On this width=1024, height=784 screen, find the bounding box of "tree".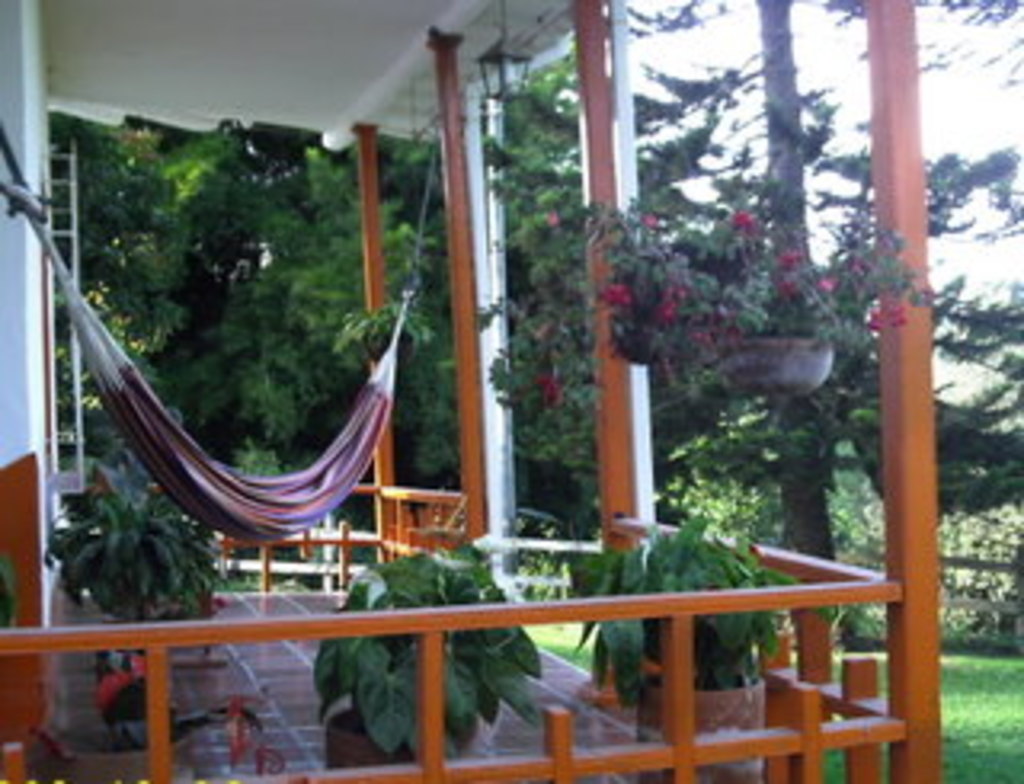
Bounding box: bbox=[496, 0, 1021, 650].
